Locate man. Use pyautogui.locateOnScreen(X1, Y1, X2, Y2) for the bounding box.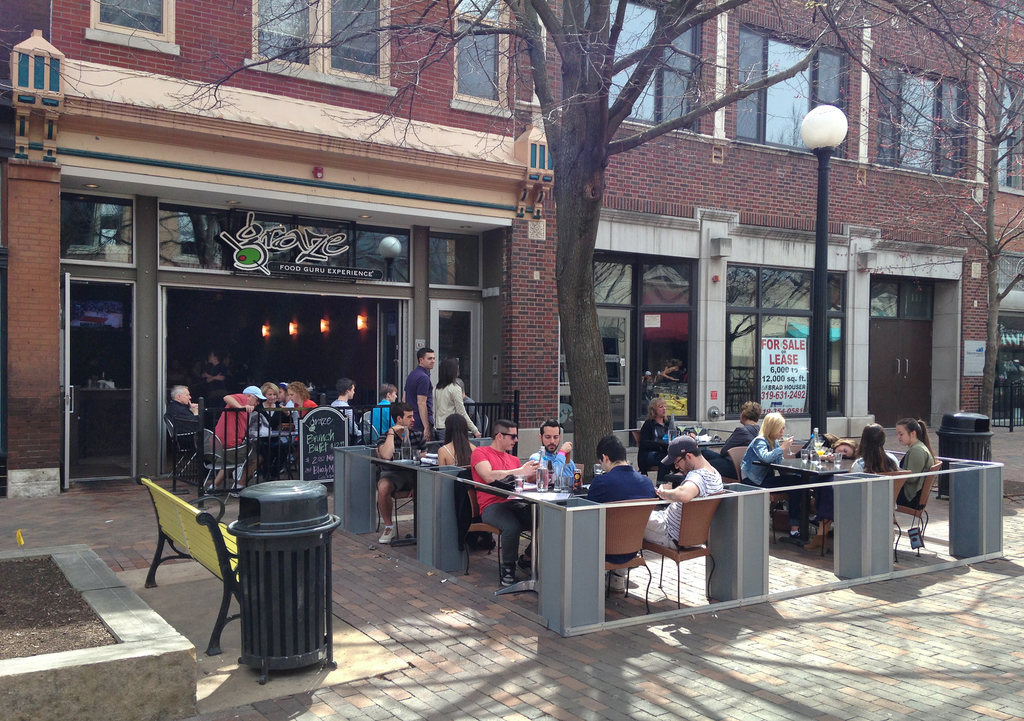
pyautogui.locateOnScreen(576, 429, 655, 593).
